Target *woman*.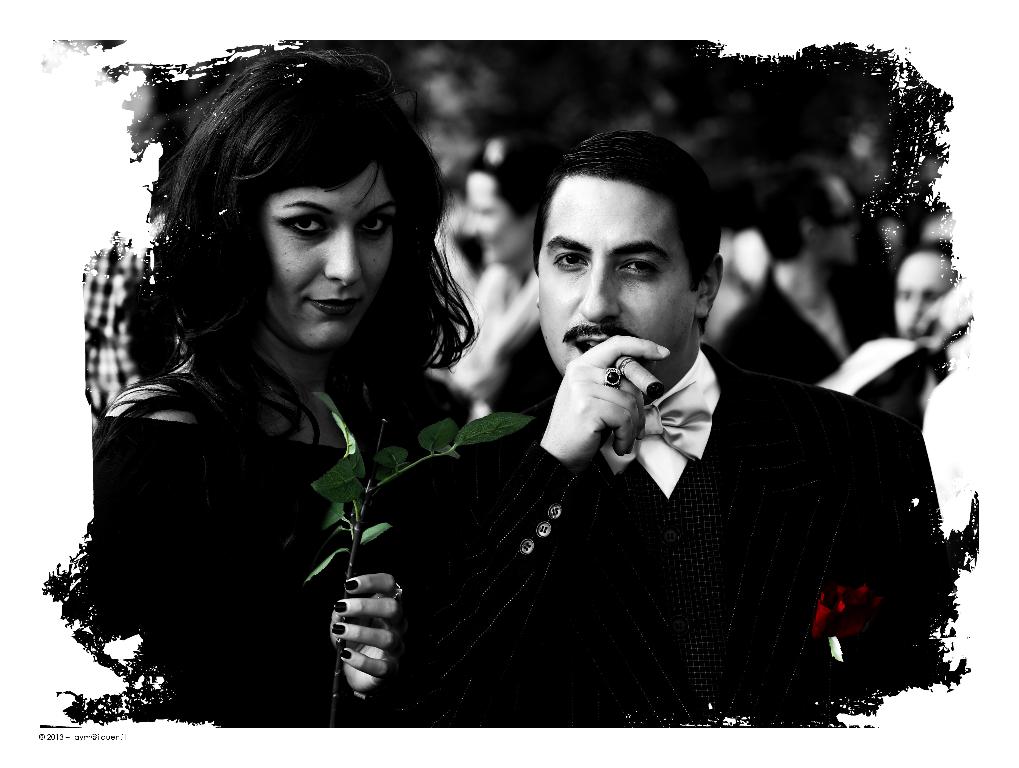
Target region: left=53, top=45, right=536, bottom=746.
